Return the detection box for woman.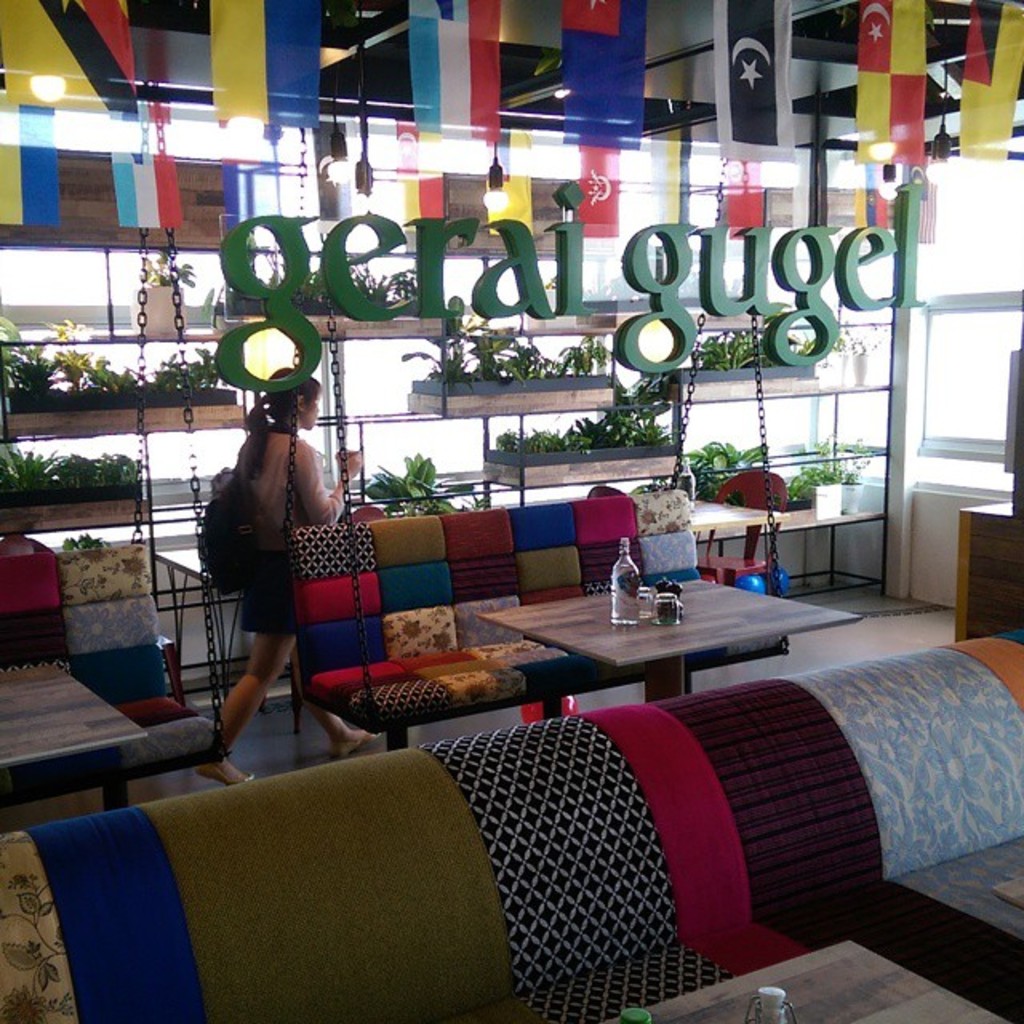
<bbox>190, 373, 405, 794</bbox>.
